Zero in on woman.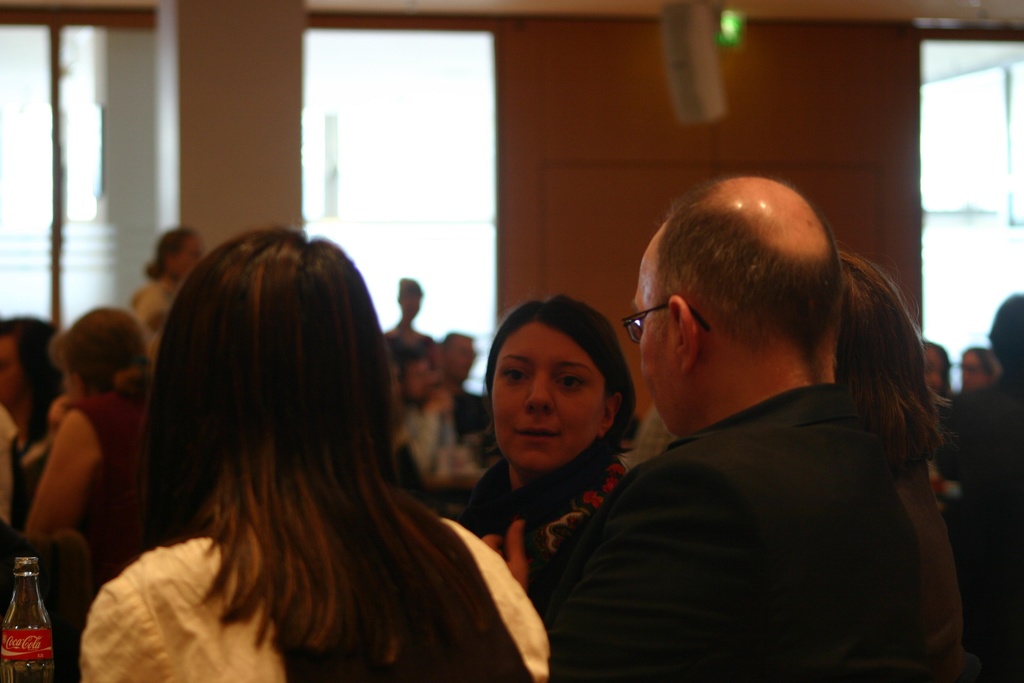
Zeroed in: x1=831, y1=252, x2=968, y2=682.
